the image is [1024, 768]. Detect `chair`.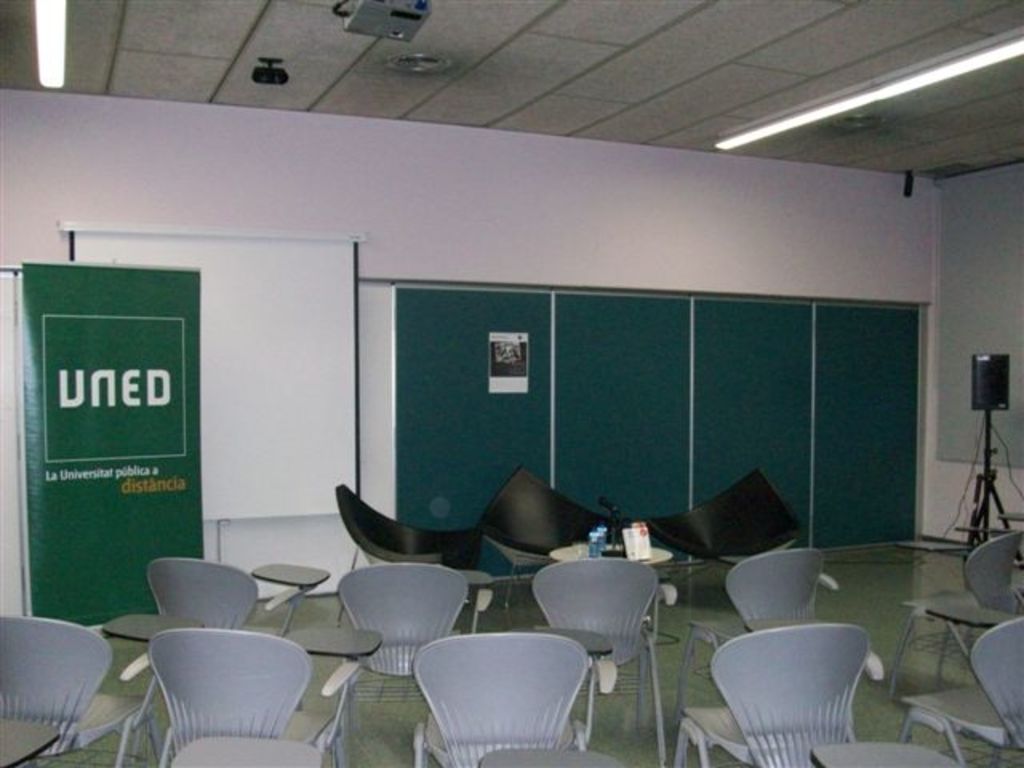
Detection: crop(413, 627, 614, 766).
